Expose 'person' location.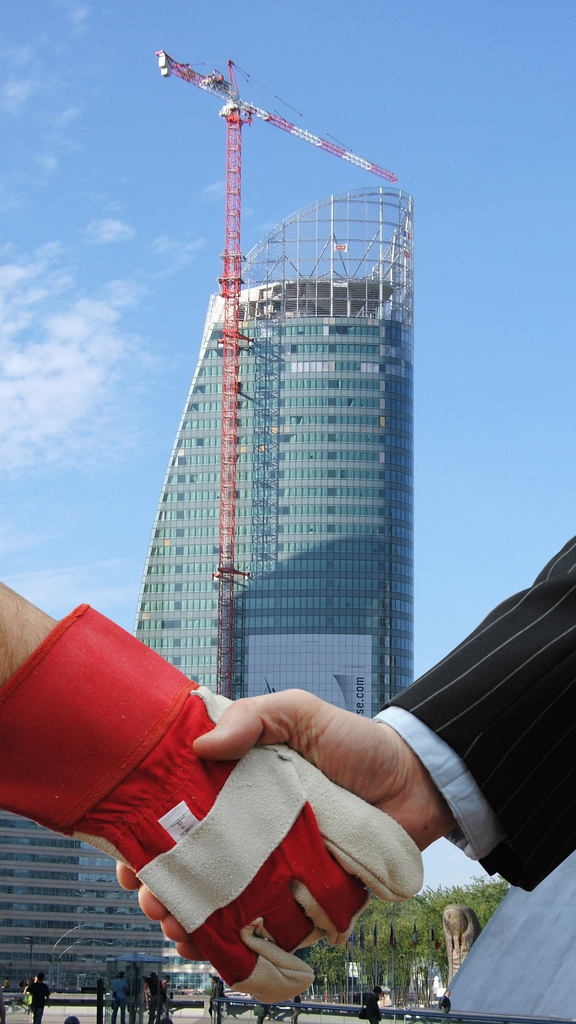
Exposed at (159,514,575,969).
